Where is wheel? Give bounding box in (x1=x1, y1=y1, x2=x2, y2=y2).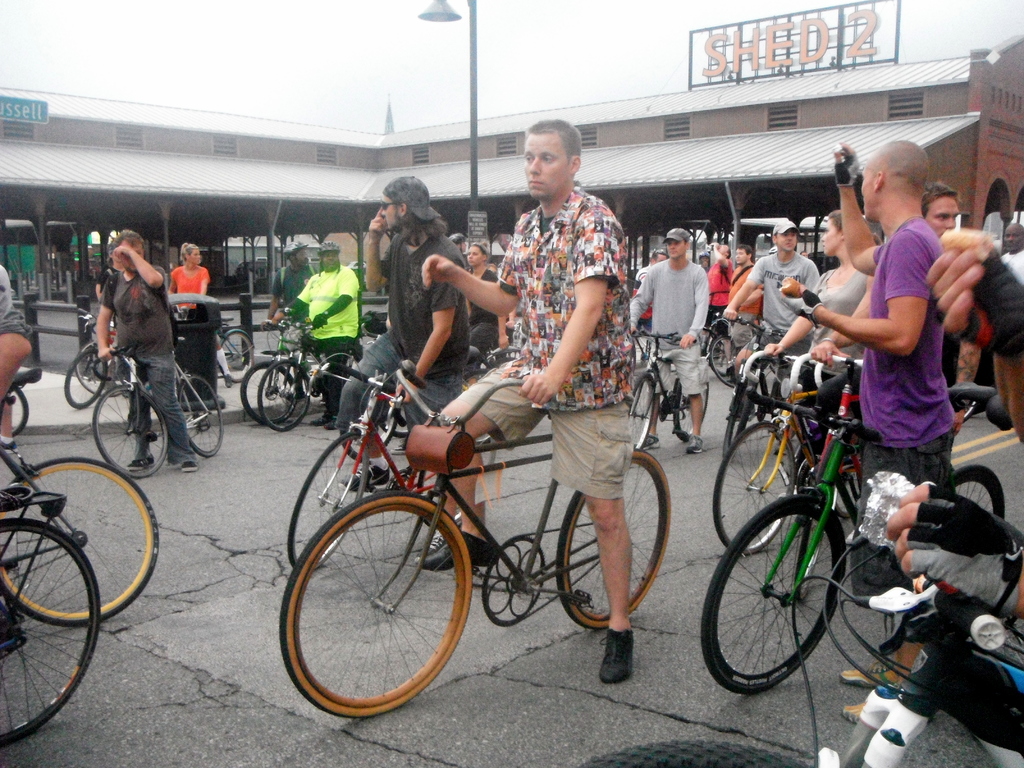
(x1=623, y1=371, x2=655, y2=451).
